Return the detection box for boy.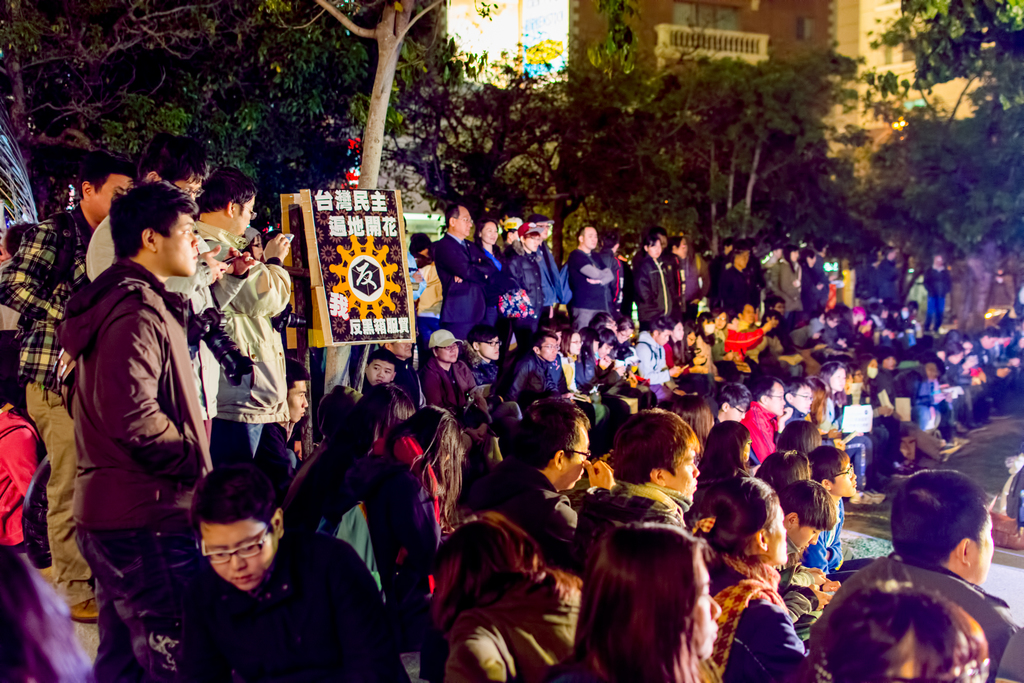
x1=138 y1=458 x2=385 y2=669.
